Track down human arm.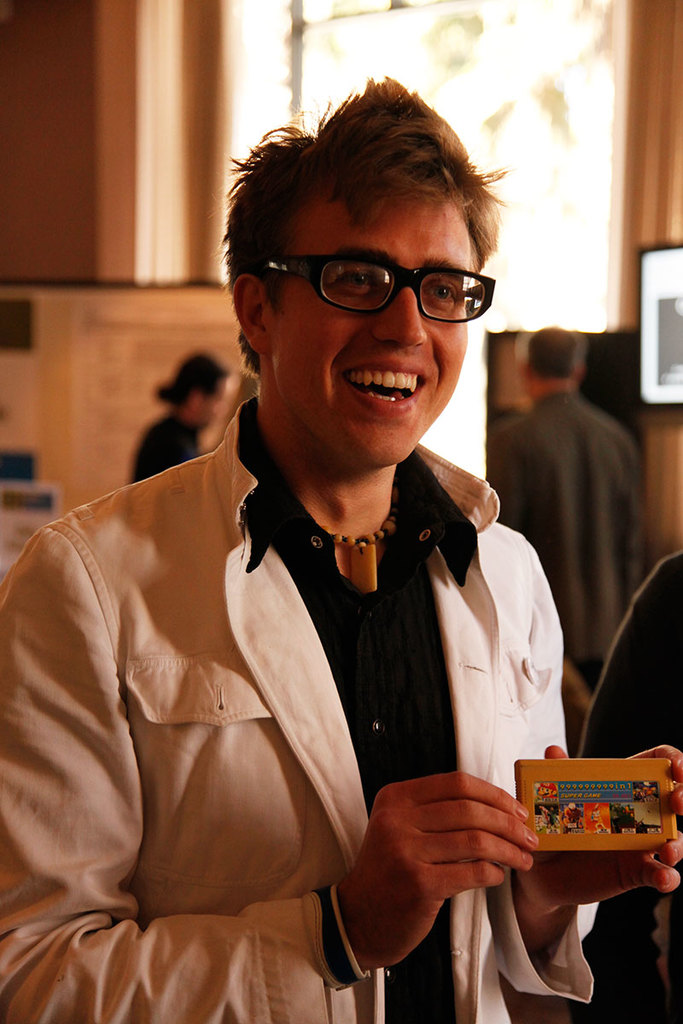
Tracked to 488:422:527:532.
